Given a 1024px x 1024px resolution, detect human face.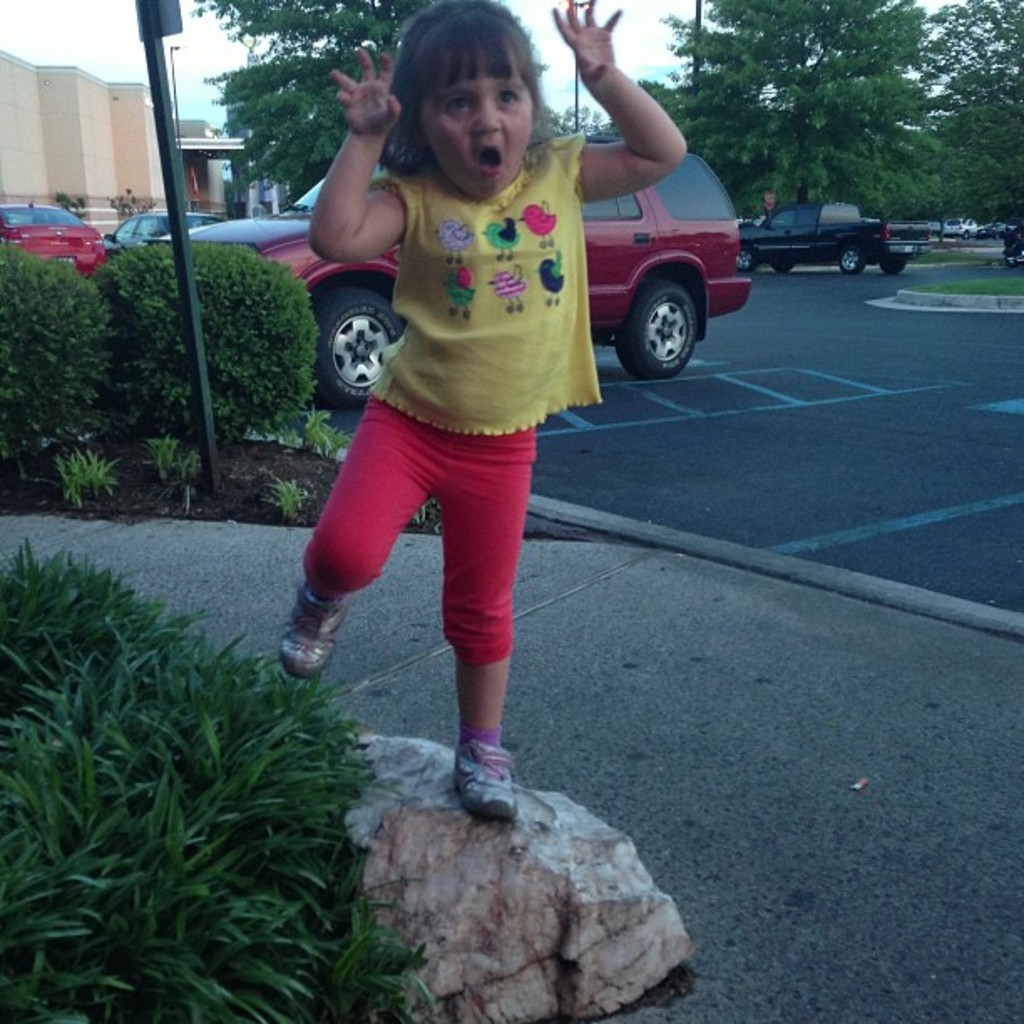
locate(418, 45, 529, 192).
